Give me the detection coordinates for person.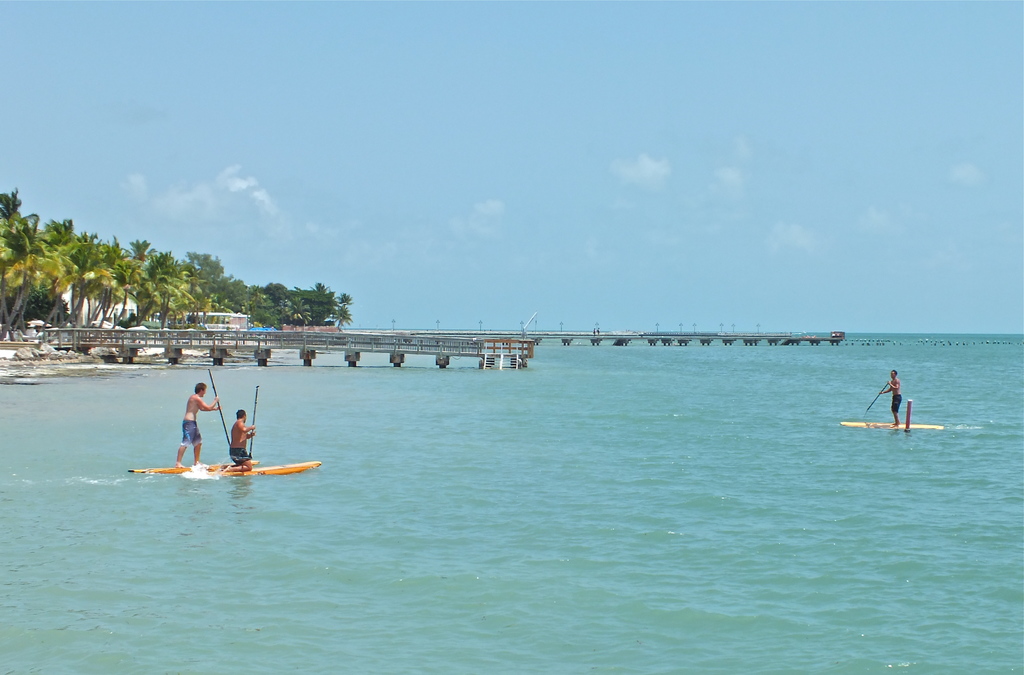
left=229, top=408, right=255, bottom=473.
